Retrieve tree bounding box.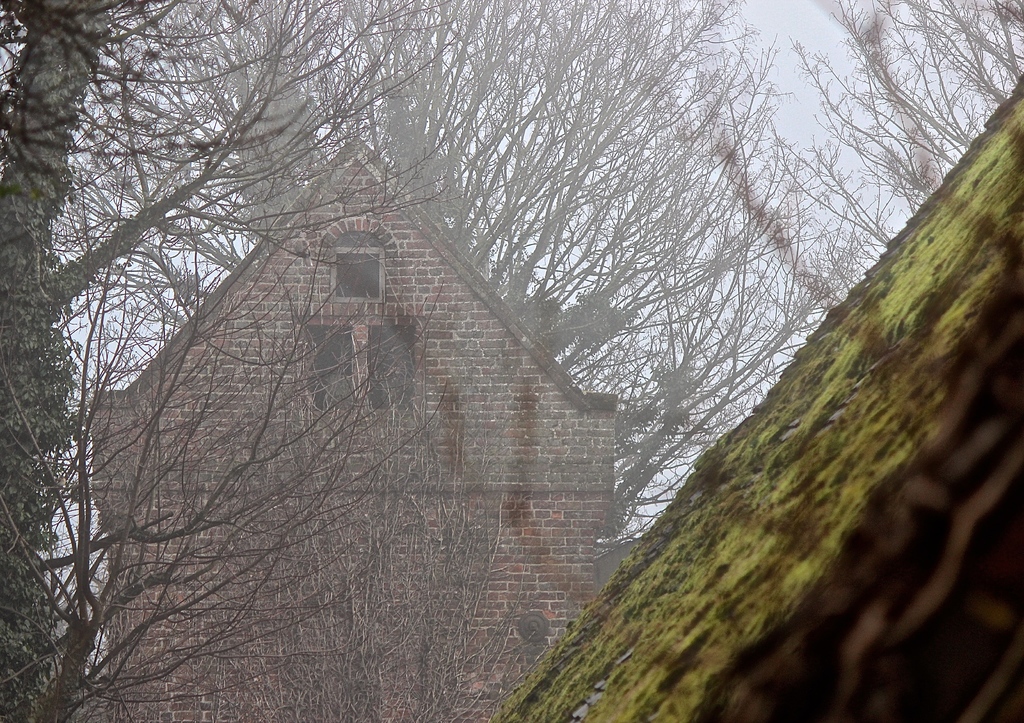
Bounding box: bbox=(0, 0, 780, 722).
